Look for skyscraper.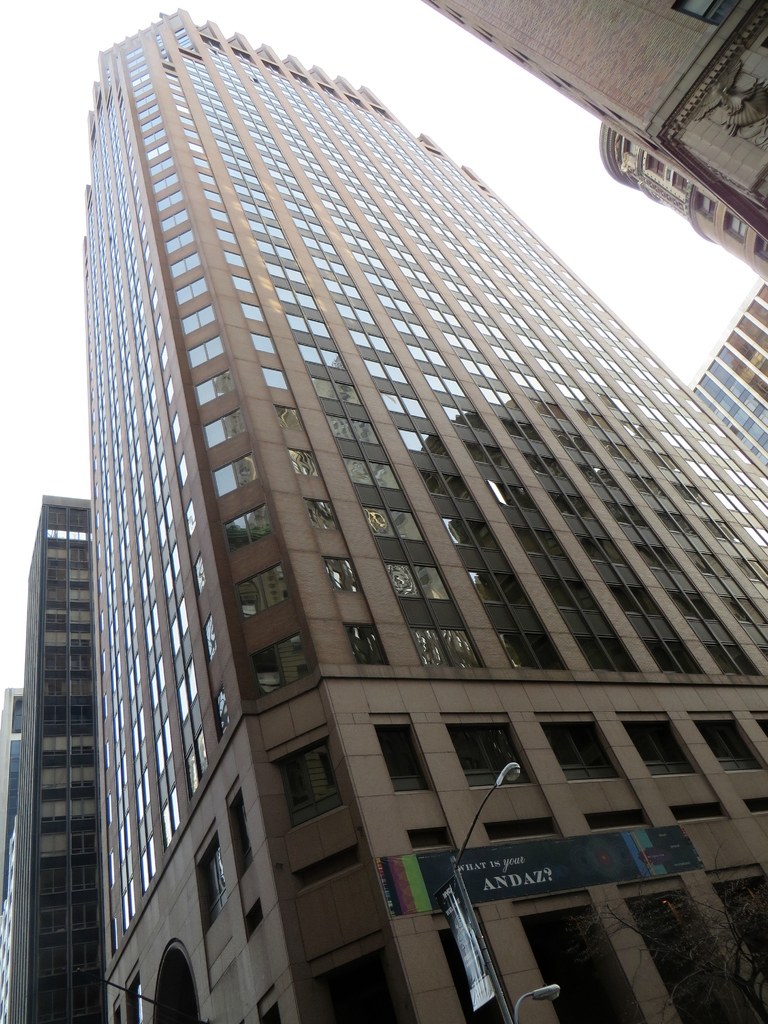
Found: x1=403, y1=0, x2=767, y2=285.
